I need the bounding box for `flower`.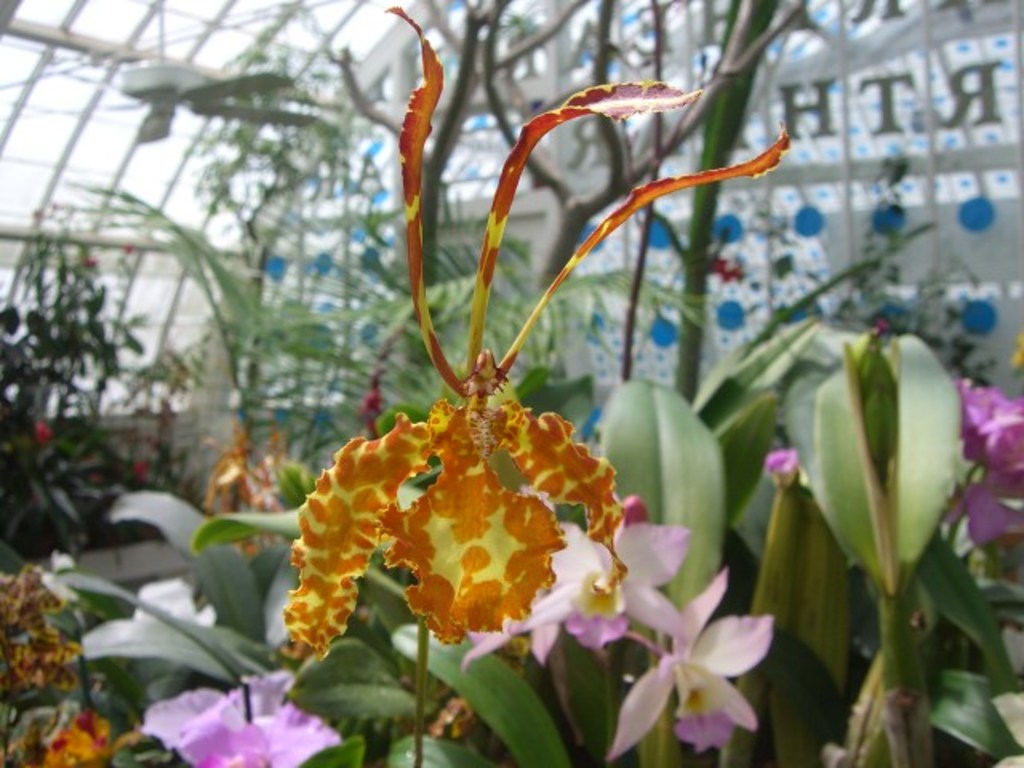
Here it is: l=453, t=499, r=680, b=669.
